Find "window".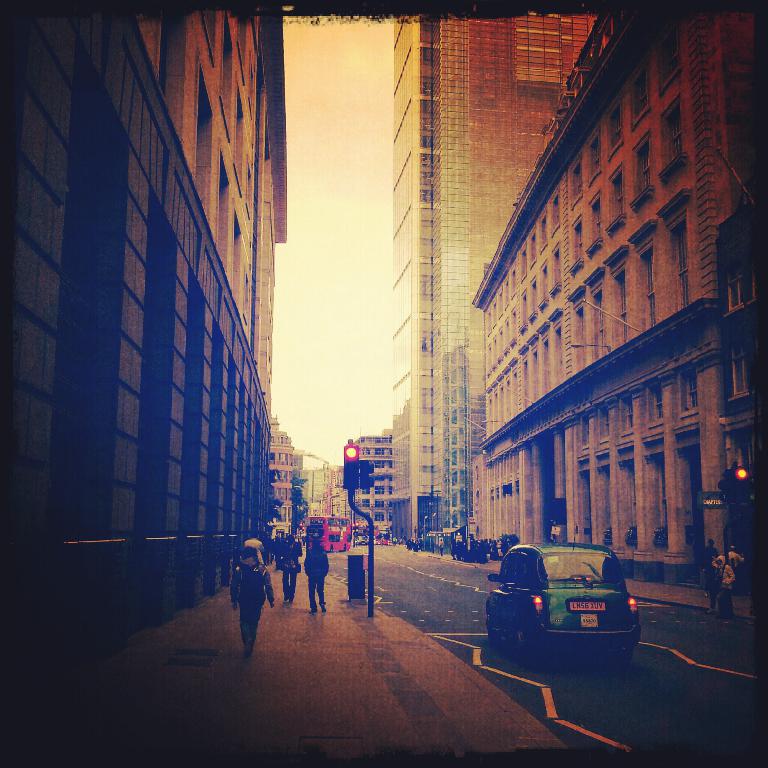
bbox(587, 133, 601, 180).
